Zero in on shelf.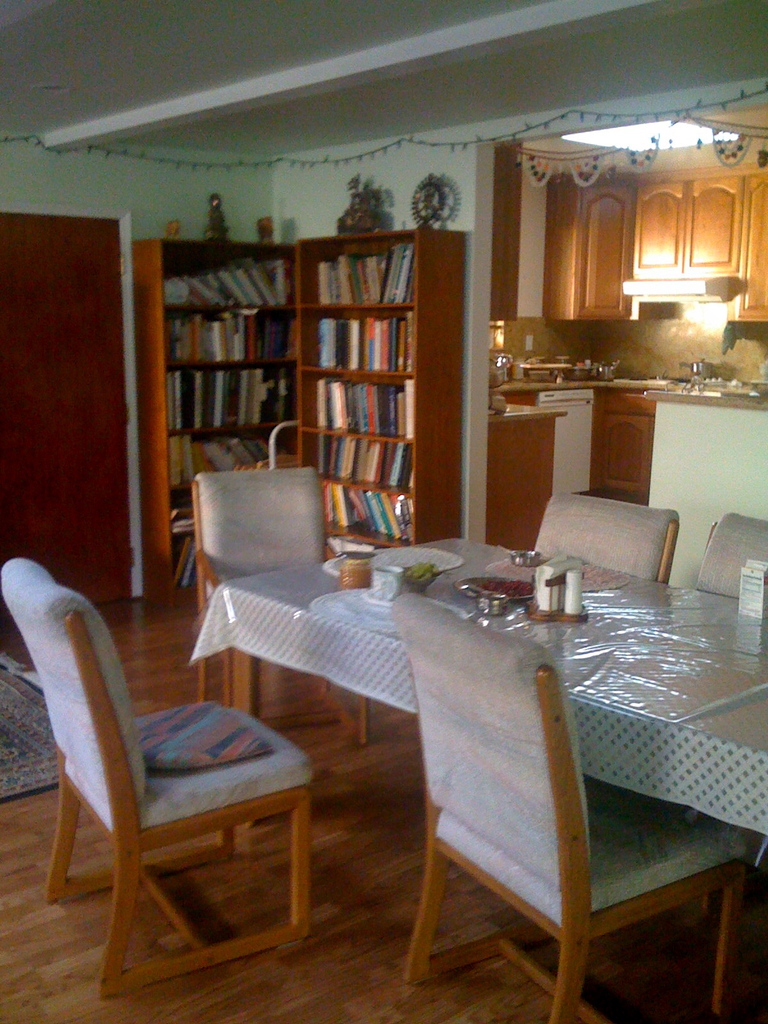
Zeroed in: {"left": 128, "top": 237, "right": 315, "bottom": 607}.
